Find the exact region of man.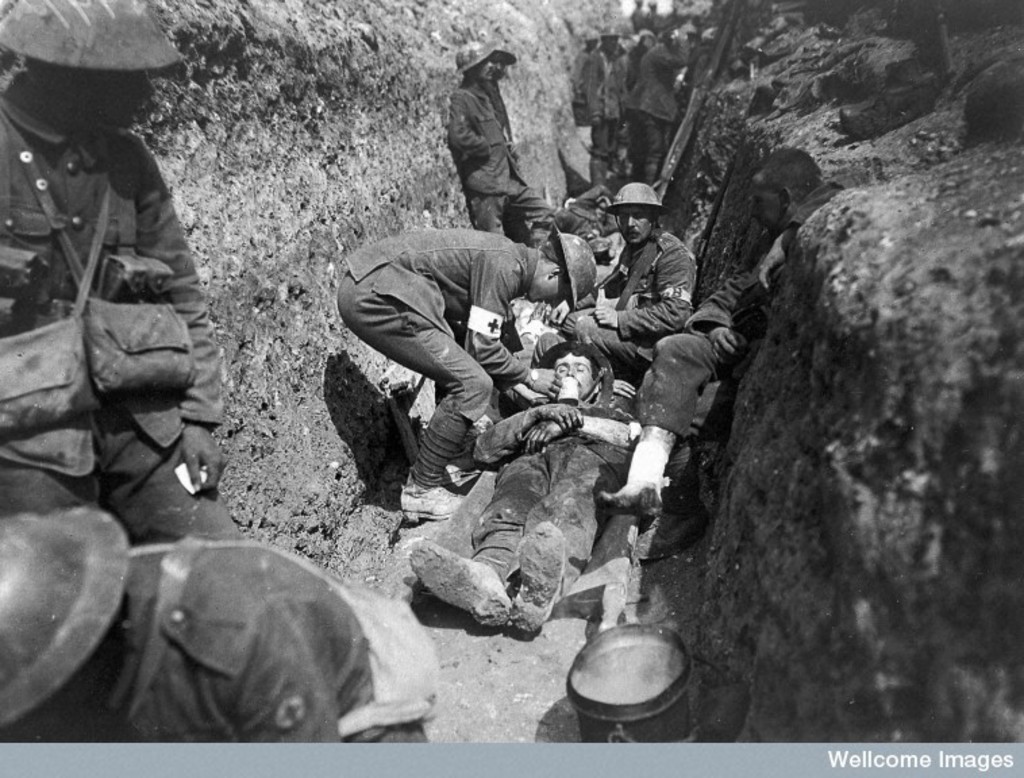
Exact region: <bbox>0, 502, 443, 740</bbox>.
